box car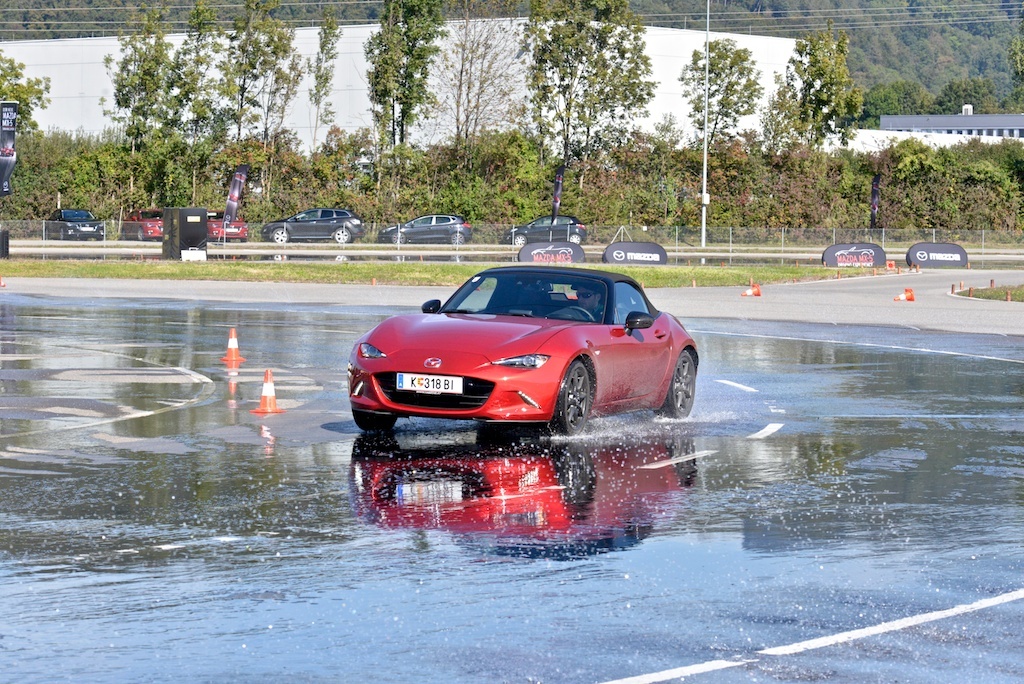
259, 206, 365, 240
